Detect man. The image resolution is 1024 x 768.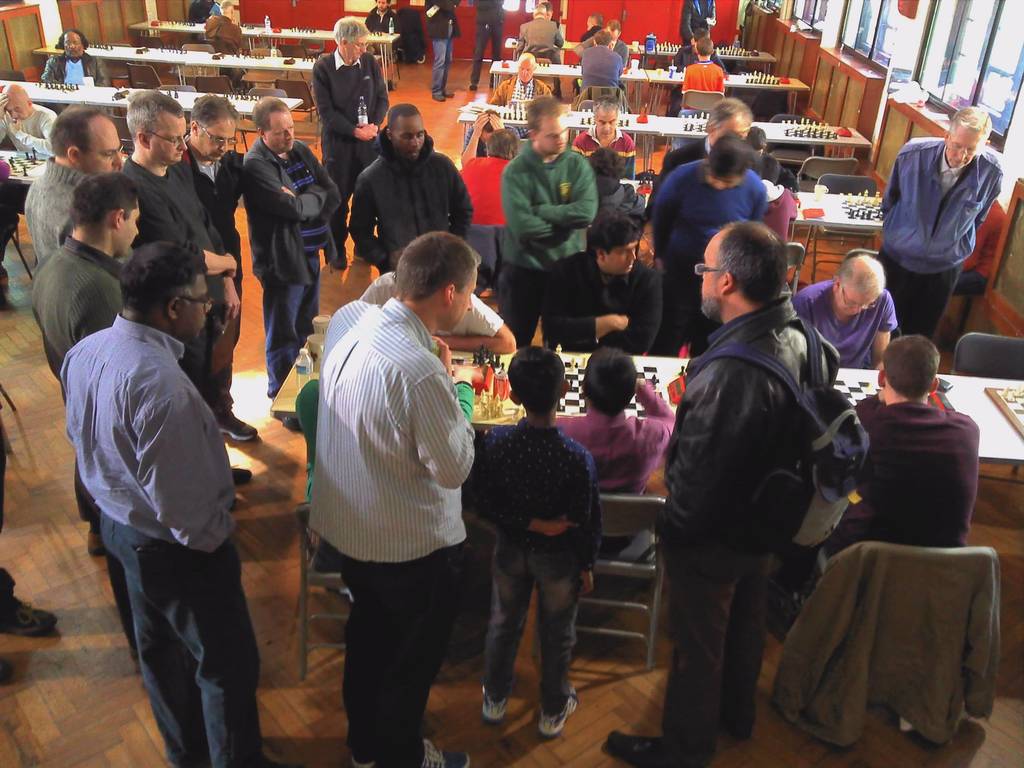
(602, 212, 841, 767).
